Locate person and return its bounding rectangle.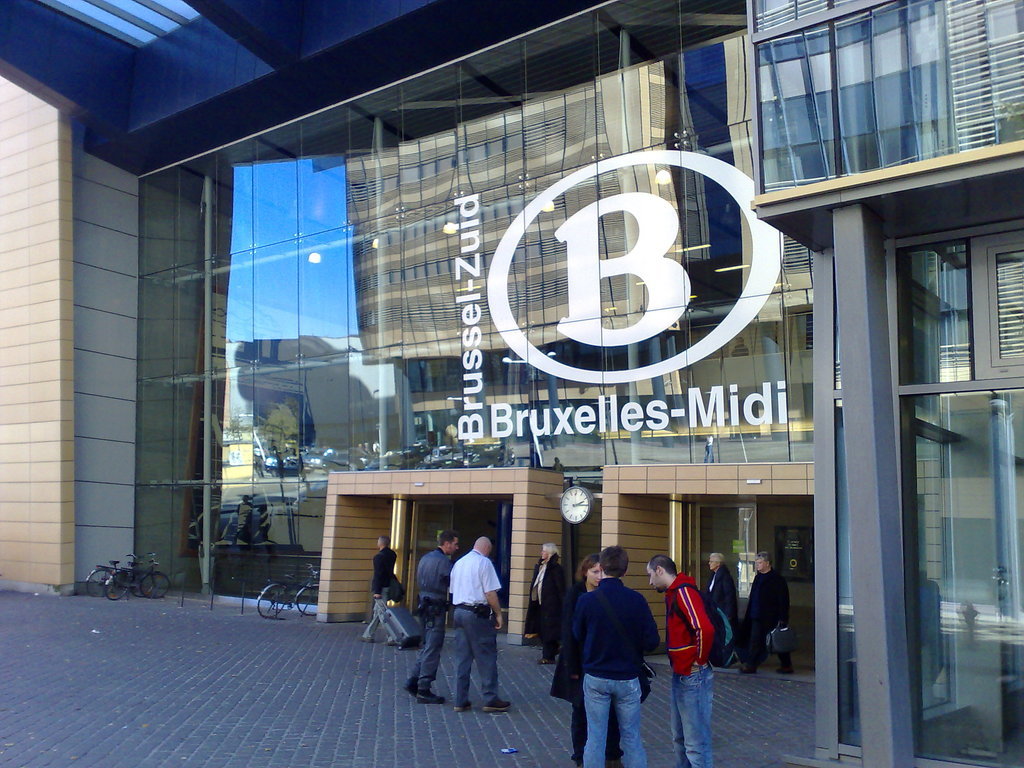
{"left": 403, "top": 529, "right": 451, "bottom": 706}.
